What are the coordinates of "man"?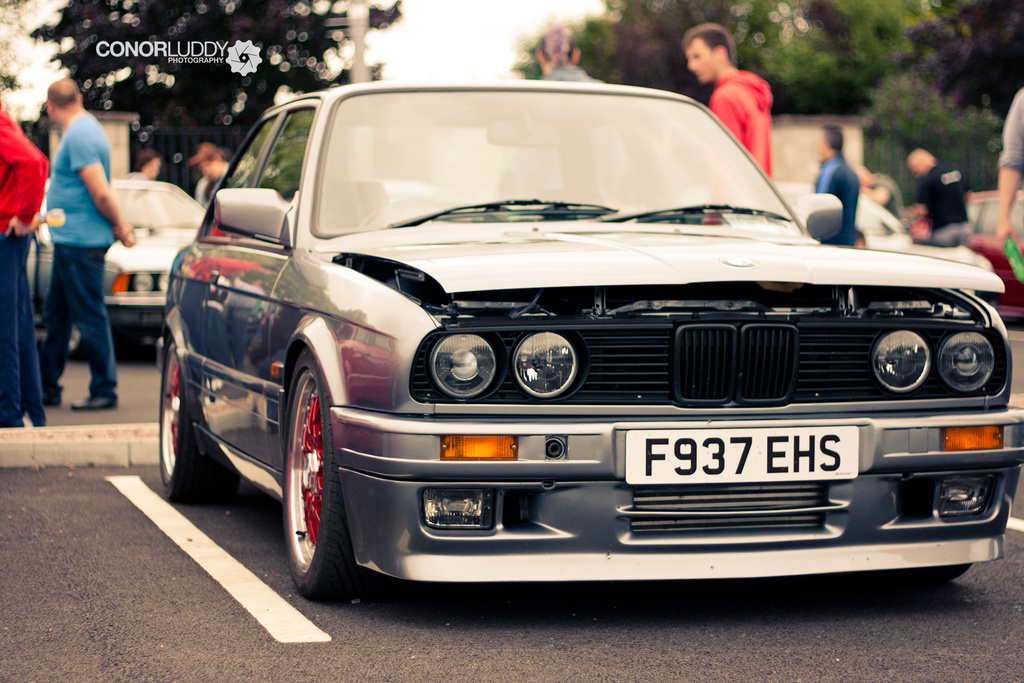
box=[15, 73, 134, 428].
